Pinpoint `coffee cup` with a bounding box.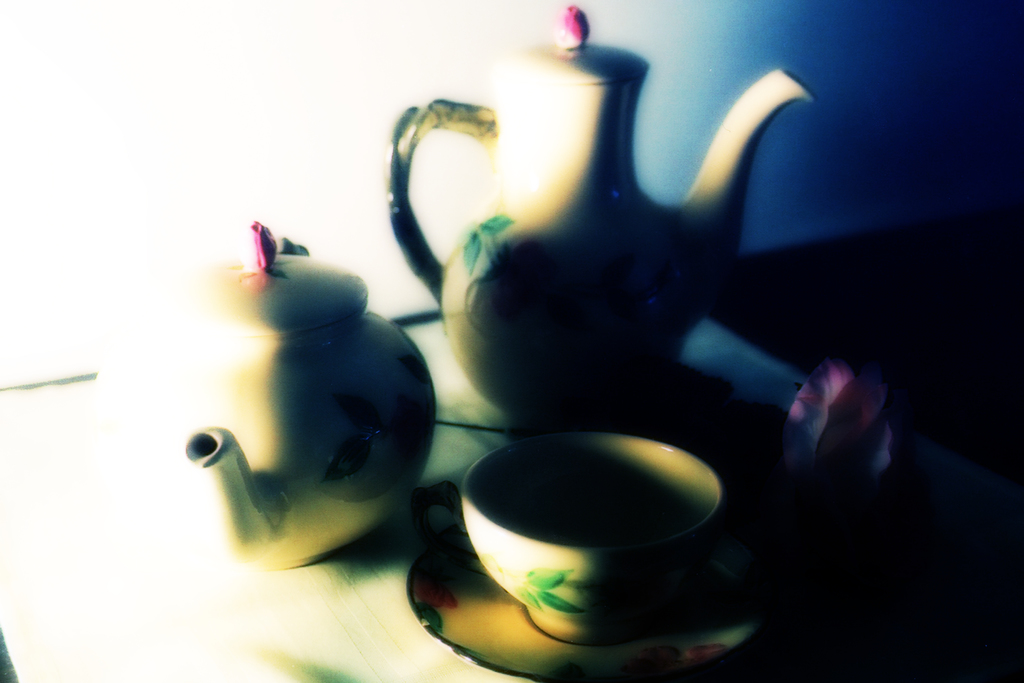
454 402 731 645.
